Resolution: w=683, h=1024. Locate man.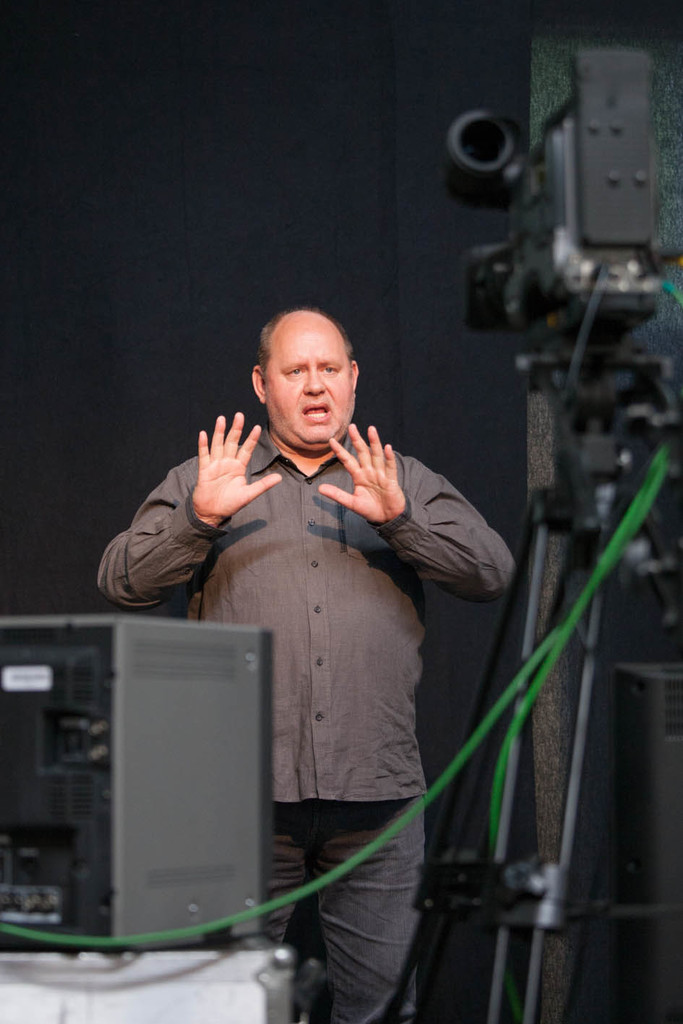
x1=90, y1=302, x2=520, y2=1022.
